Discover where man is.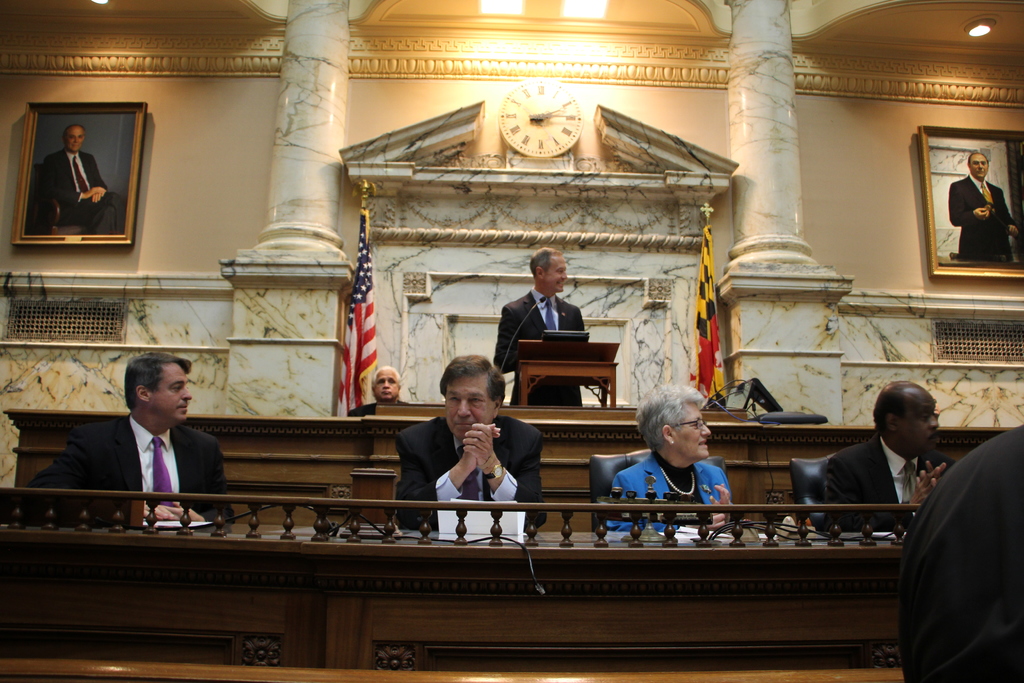
Discovered at <region>492, 247, 584, 406</region>.
